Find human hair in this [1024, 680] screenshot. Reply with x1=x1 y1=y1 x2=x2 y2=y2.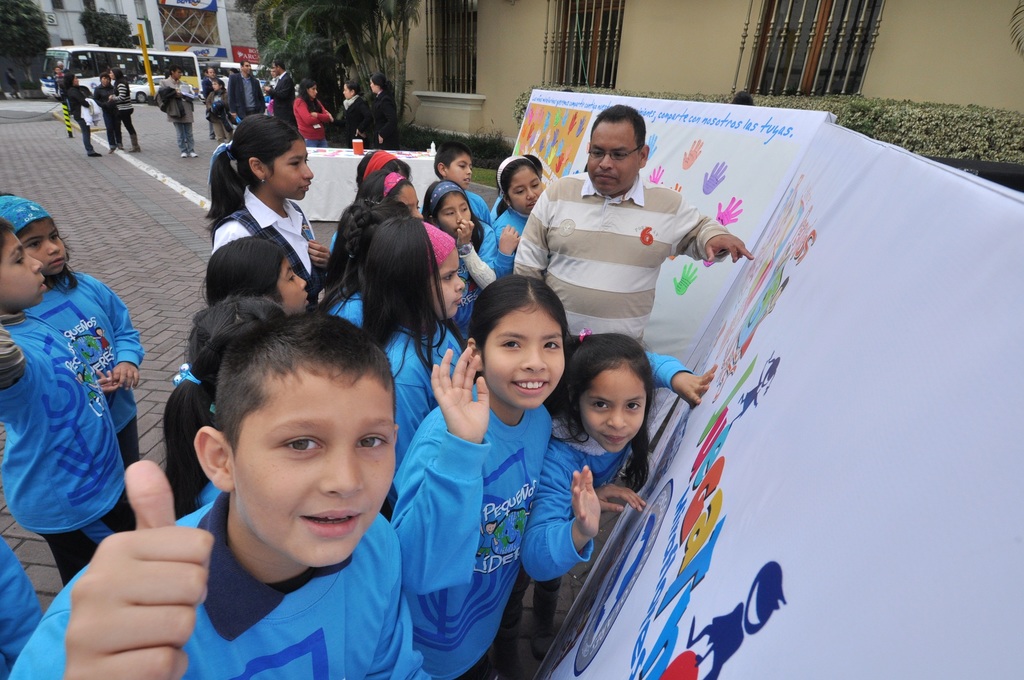
x1=56 y1=61 x2=64 y2=65.
